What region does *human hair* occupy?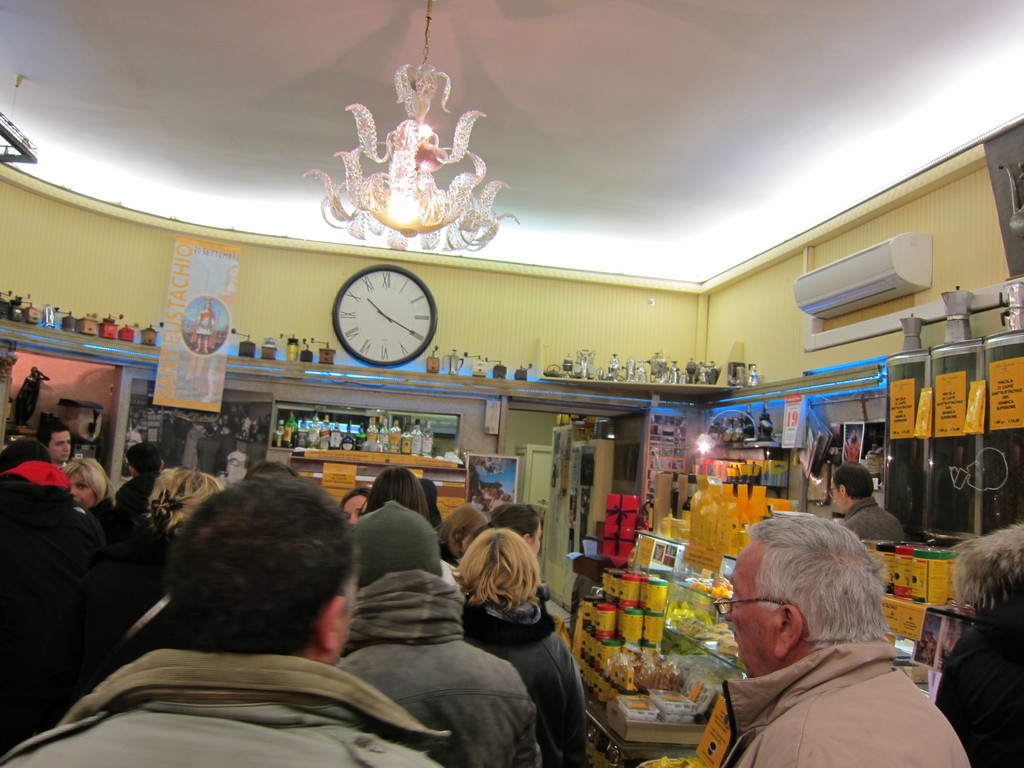
crop(417, 479, 436, 507).
